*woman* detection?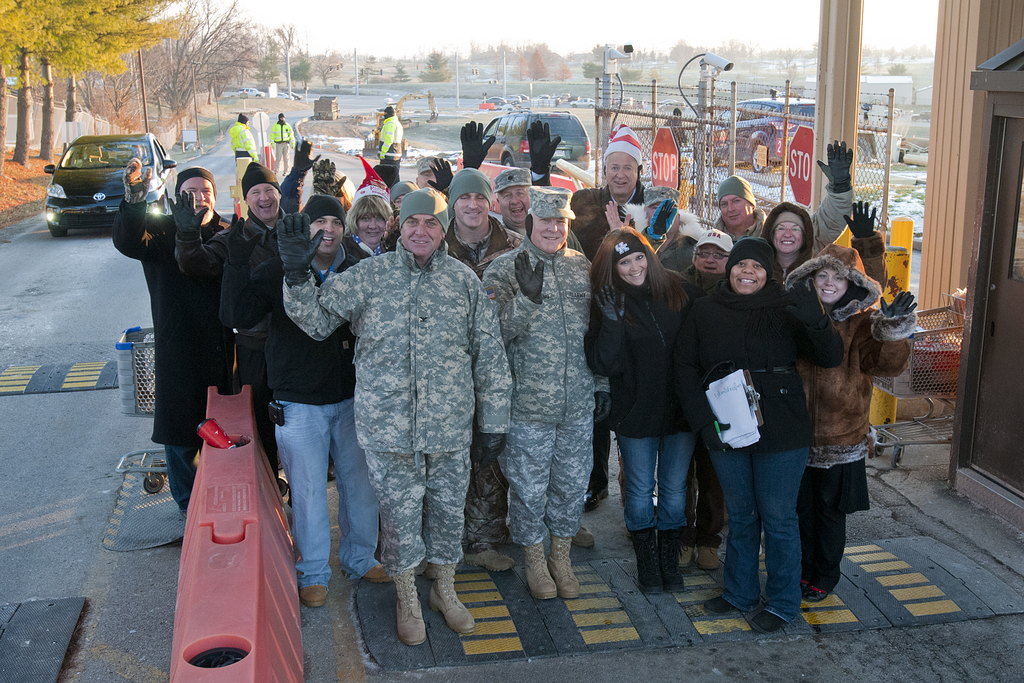
locate(697, 201, 835, 639)
